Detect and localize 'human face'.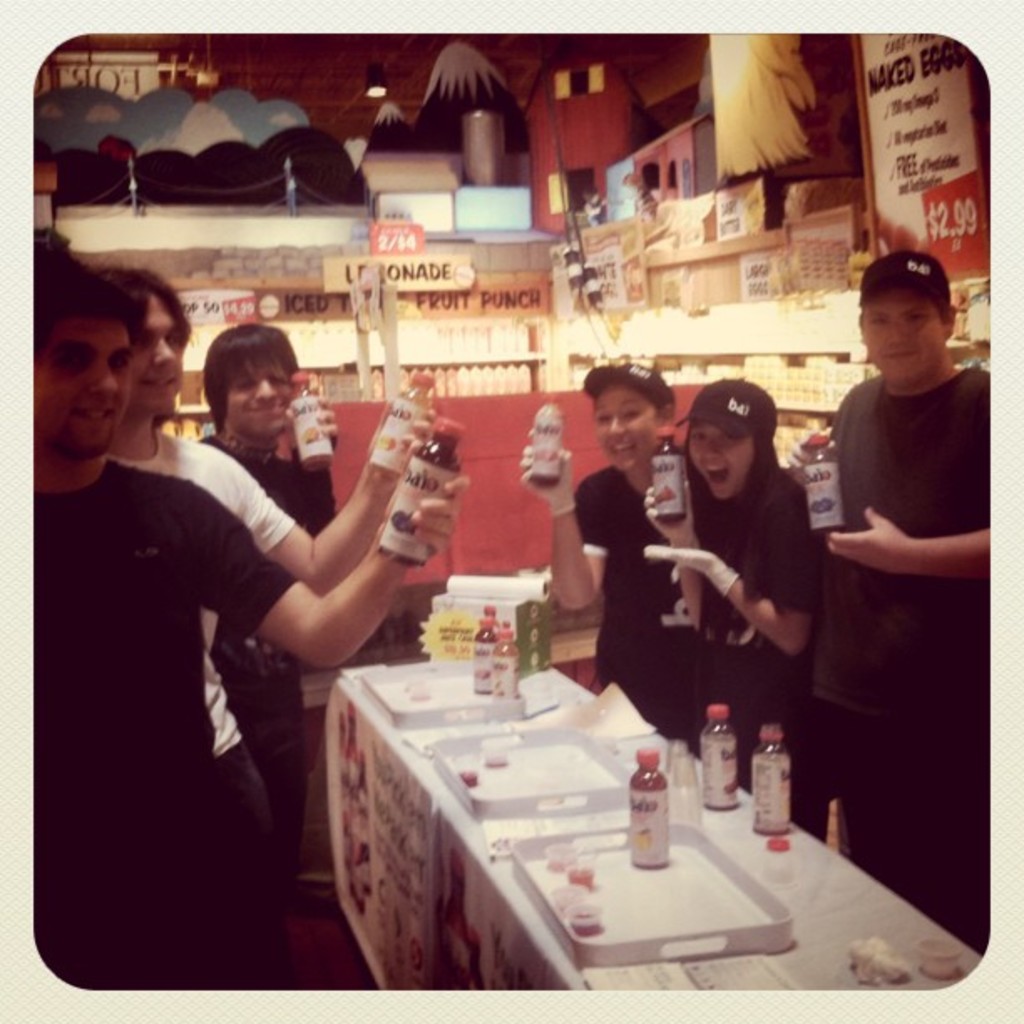
Localized at (left=594, top=381, right=663, bottom=472).
